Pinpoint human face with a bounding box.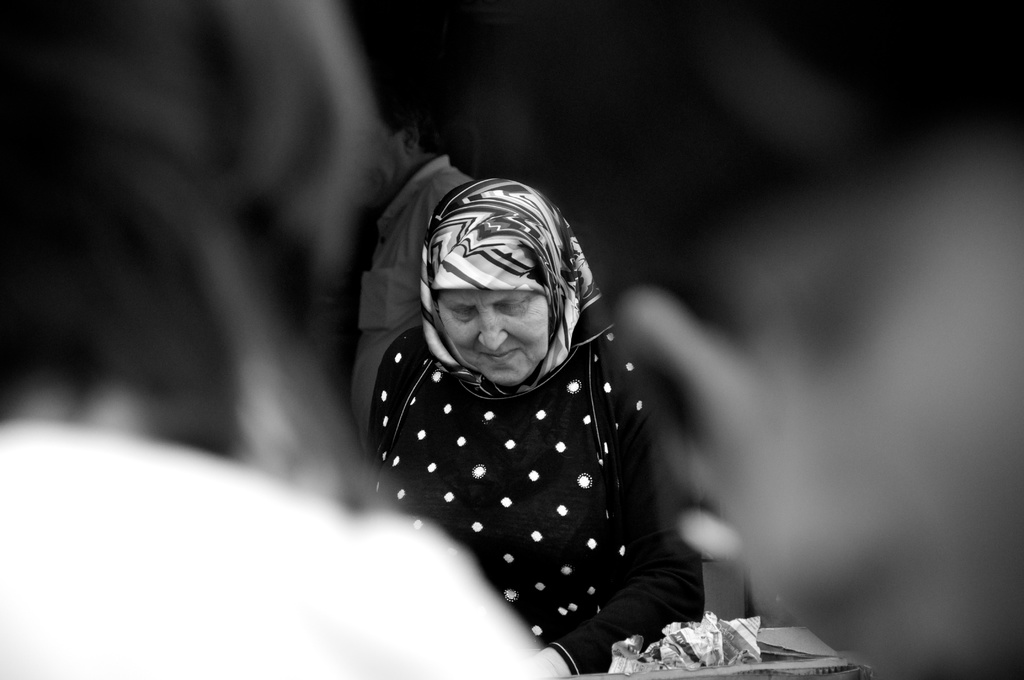
[433, 287, 552, 382].
